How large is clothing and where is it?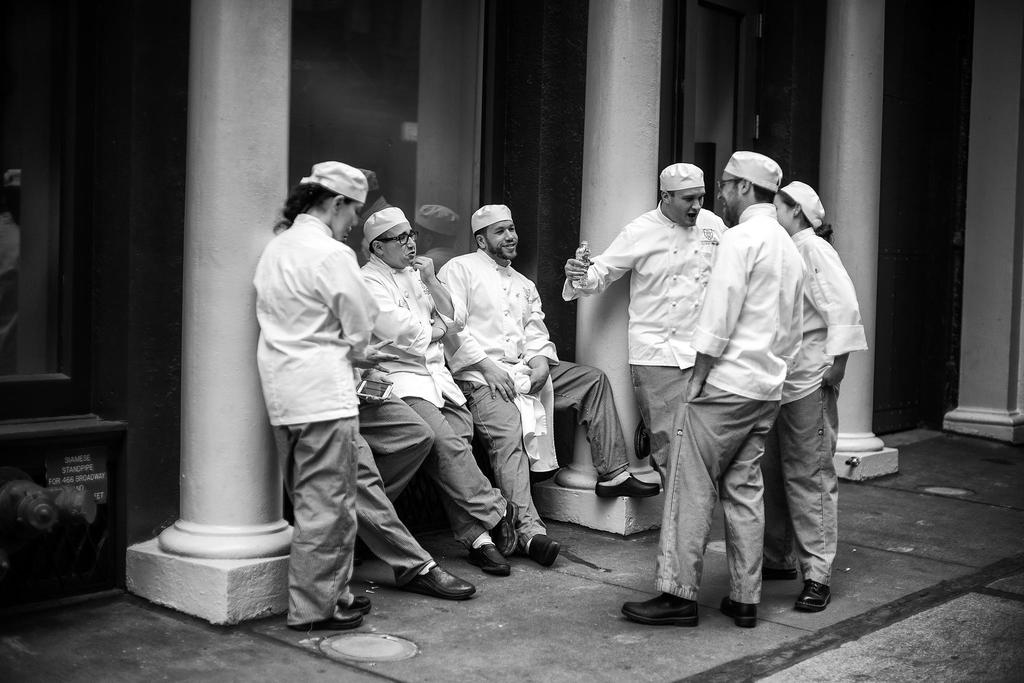
Bounding box: rect(655, 202, 804, 600).
